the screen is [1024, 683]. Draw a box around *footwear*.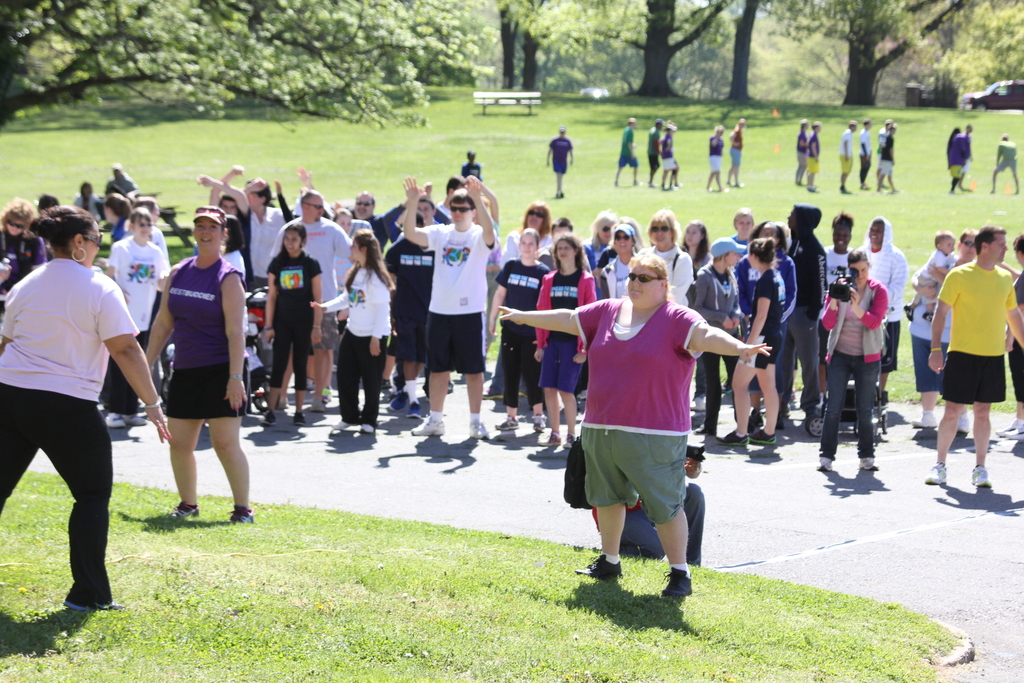
x1=861, y1=453, x2=878, y2=470.
